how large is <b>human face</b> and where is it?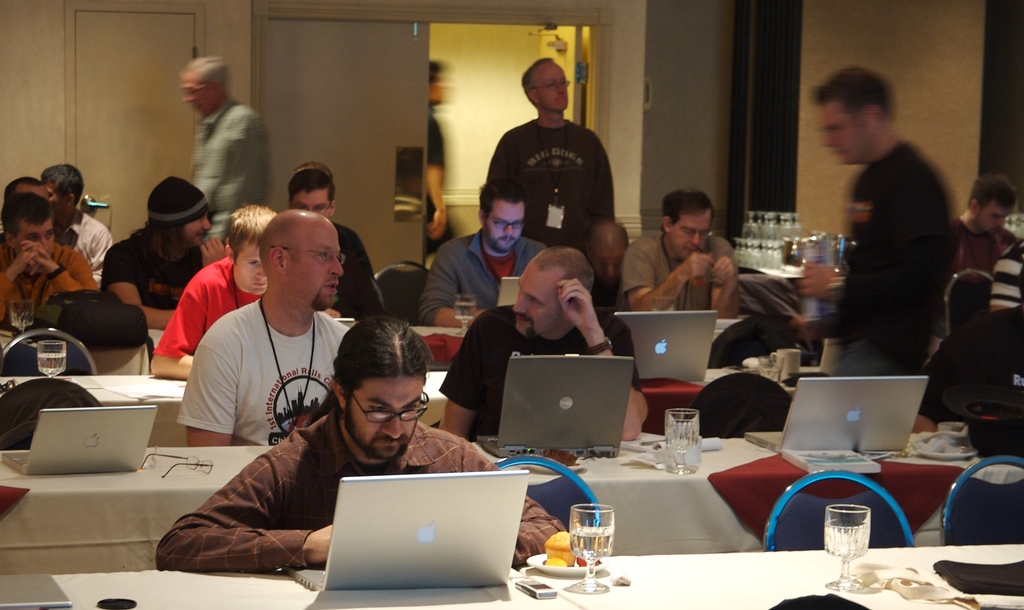
Bounding box: box(984, 191, 1007, 240).
